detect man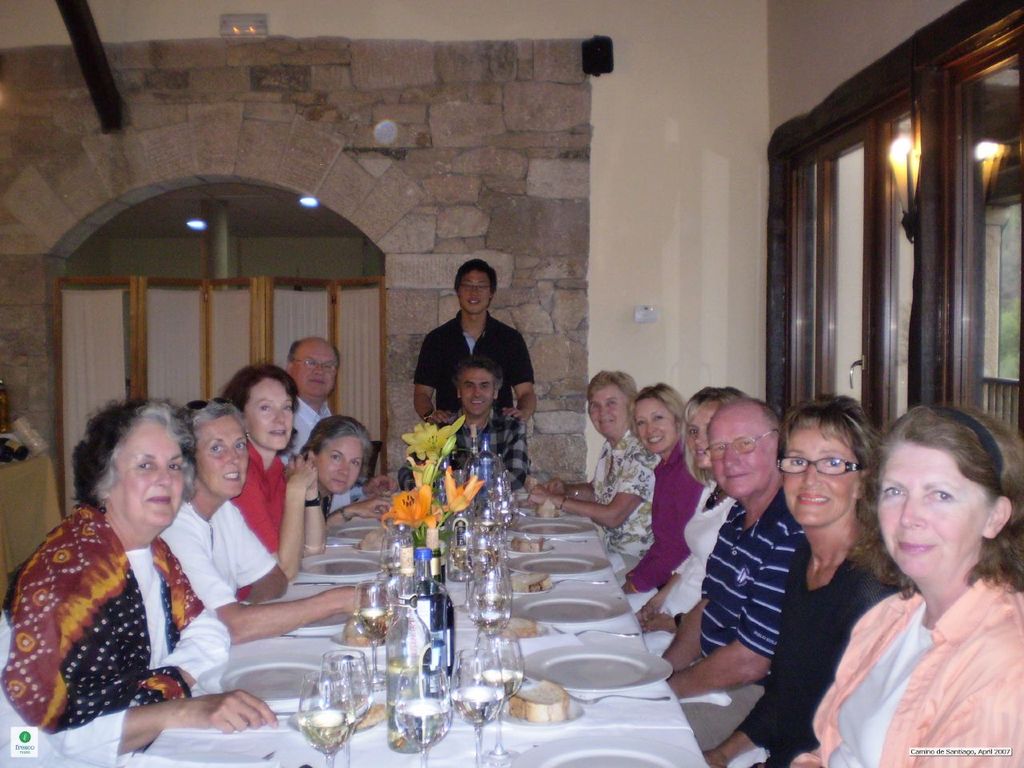
crop(394, 353, 529, 497)
